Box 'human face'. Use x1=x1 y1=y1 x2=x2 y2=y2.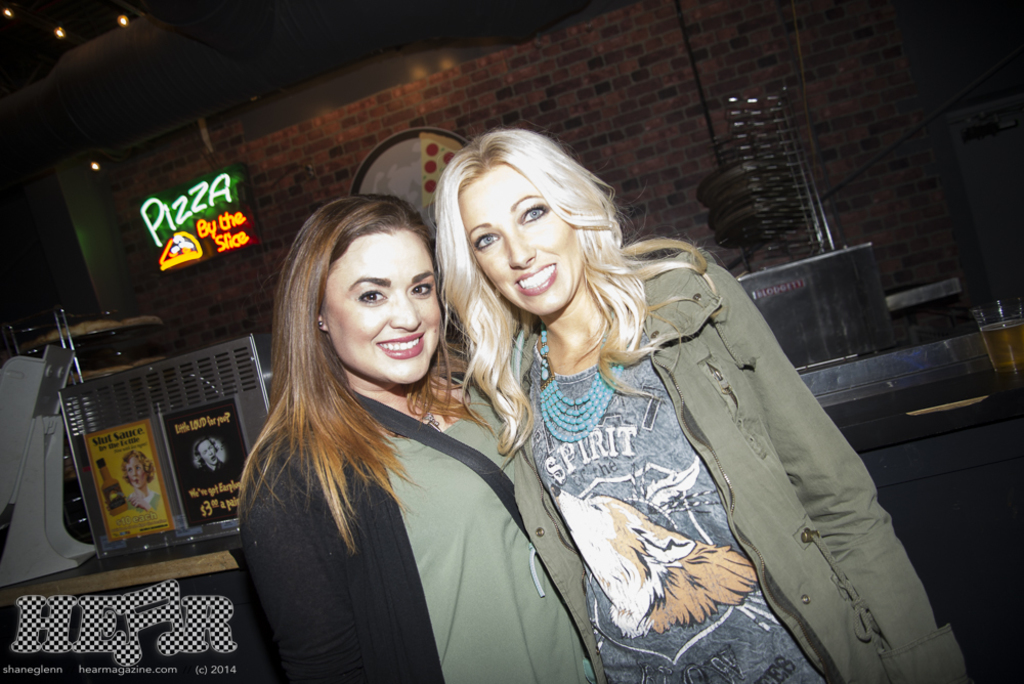
x1=324 y1=229 x2=440 y2=384.
